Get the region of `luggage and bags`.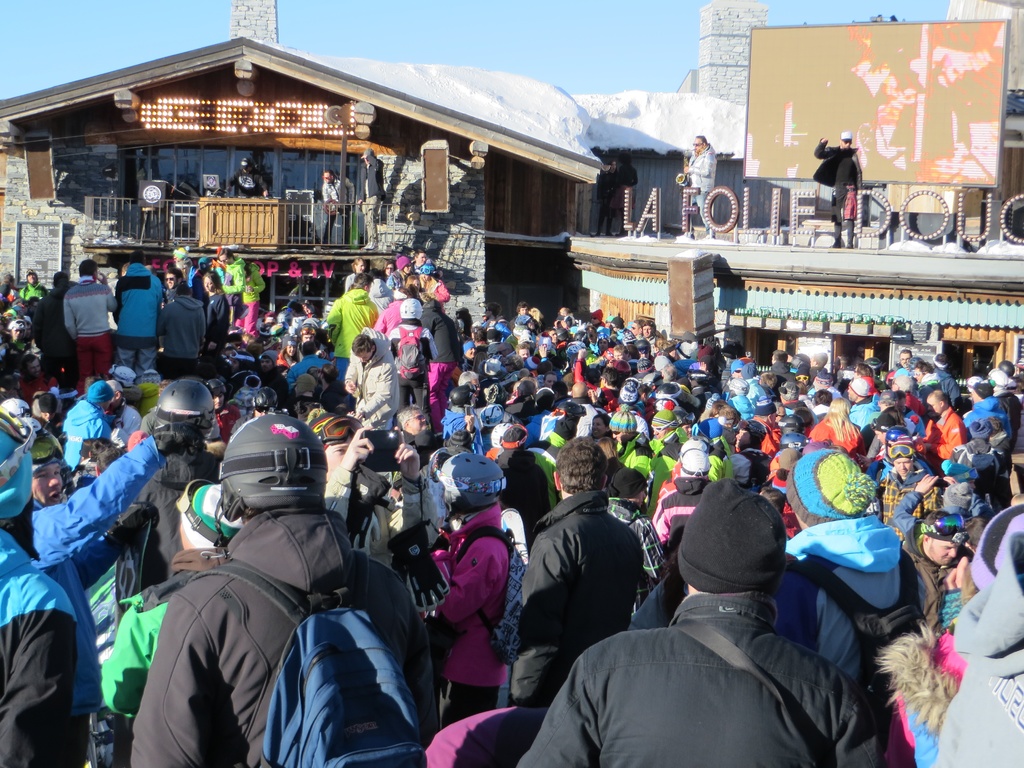
[395,320,436,387].
